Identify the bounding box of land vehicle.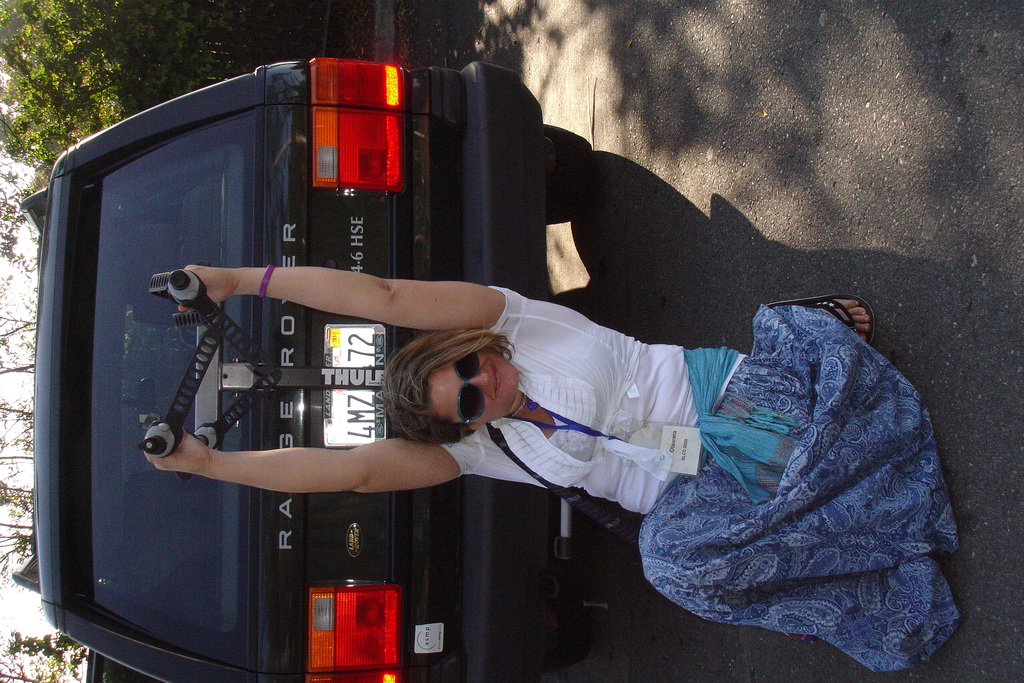
(left=12, top=52, right=590, bottom=682).
